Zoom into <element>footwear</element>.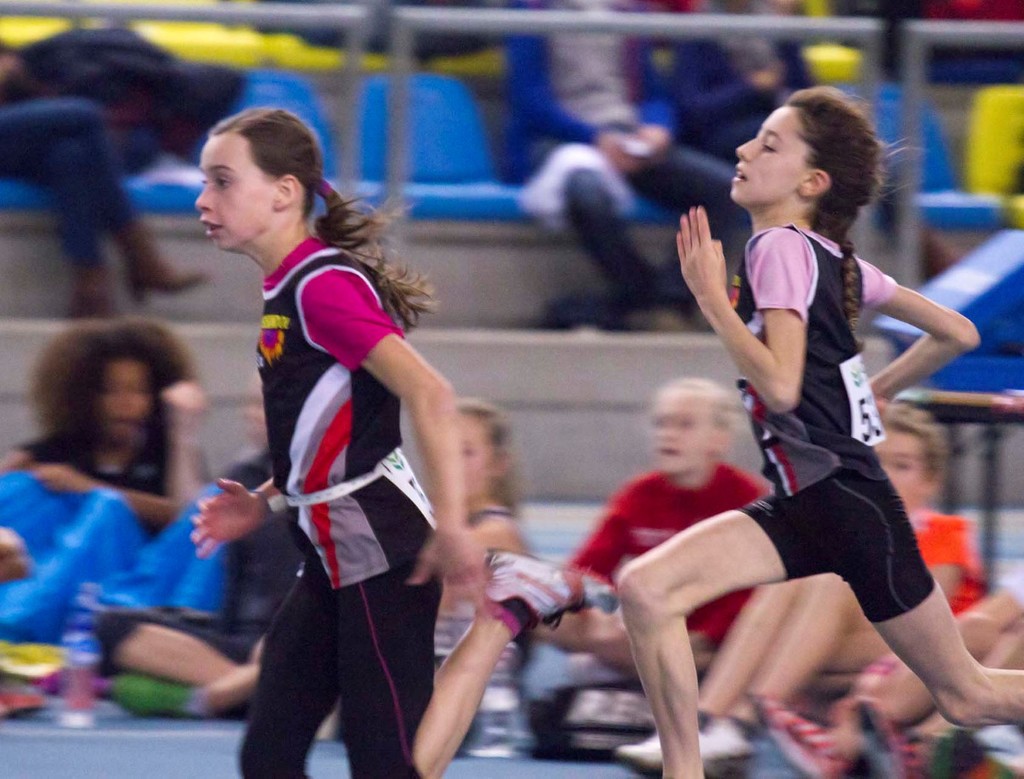
Zoom target: detection(488, 548, 618, 631).
